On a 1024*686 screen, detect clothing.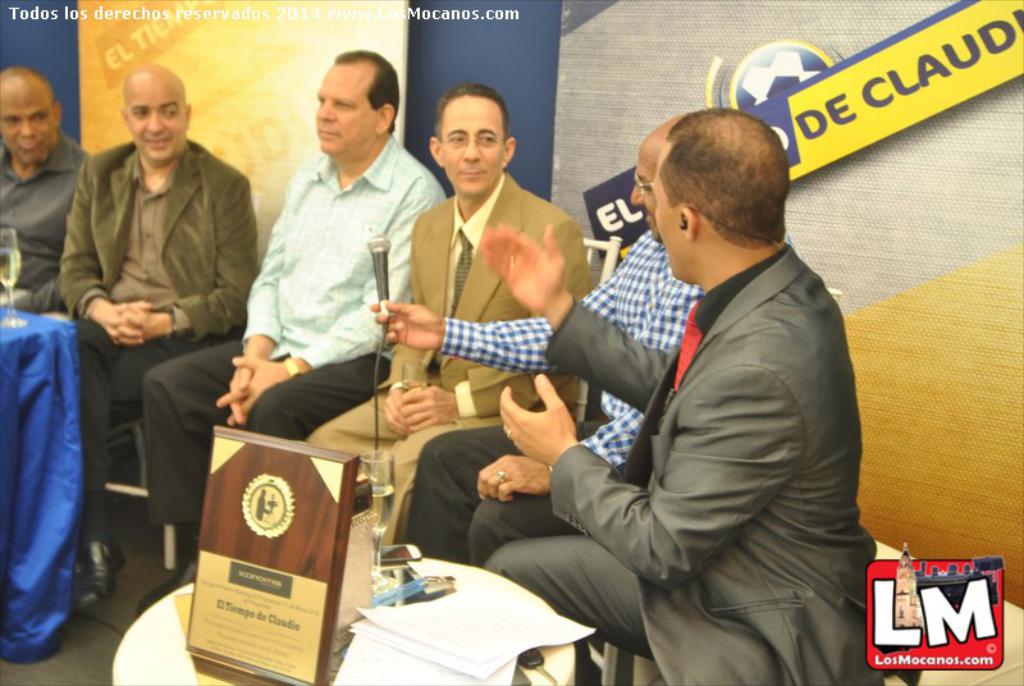
locate(246, 148, 443, 372).
